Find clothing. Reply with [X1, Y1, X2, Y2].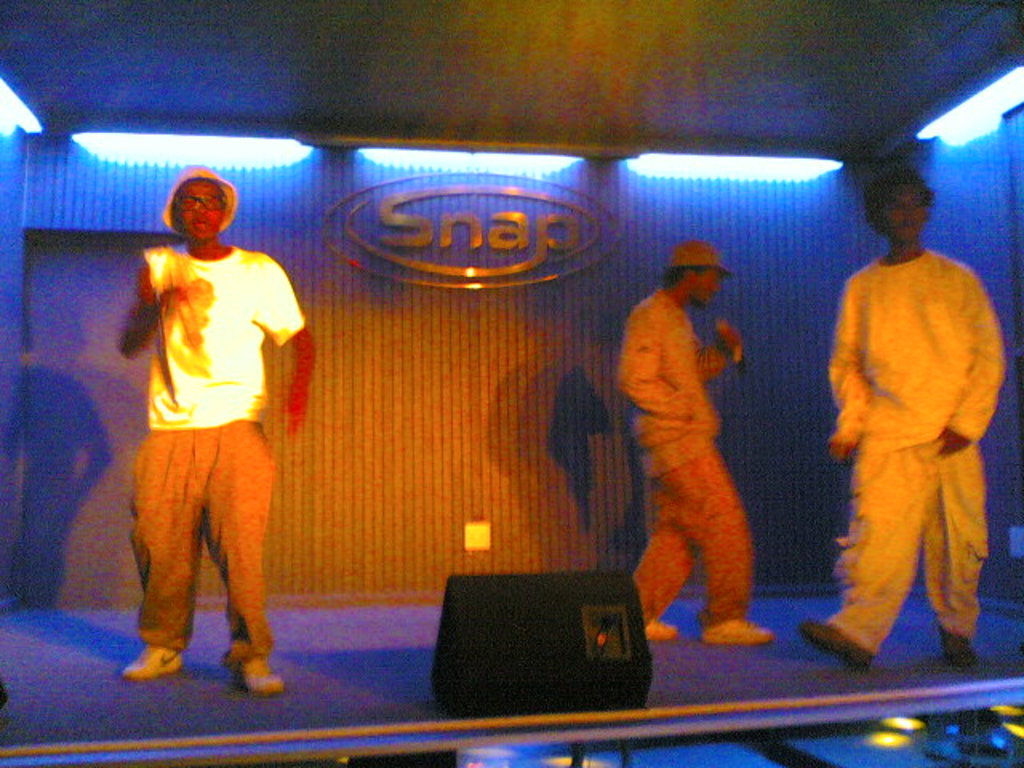
[590, 280, 766, 626].
